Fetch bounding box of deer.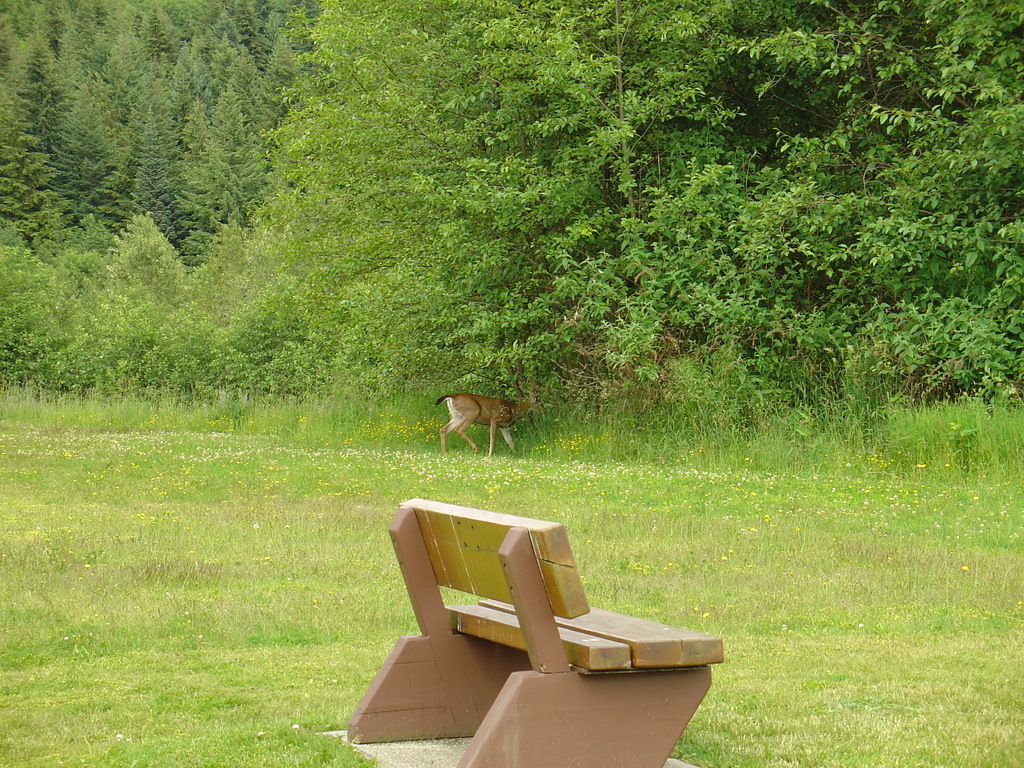
Bbox: 436, 390, 543, 451.
